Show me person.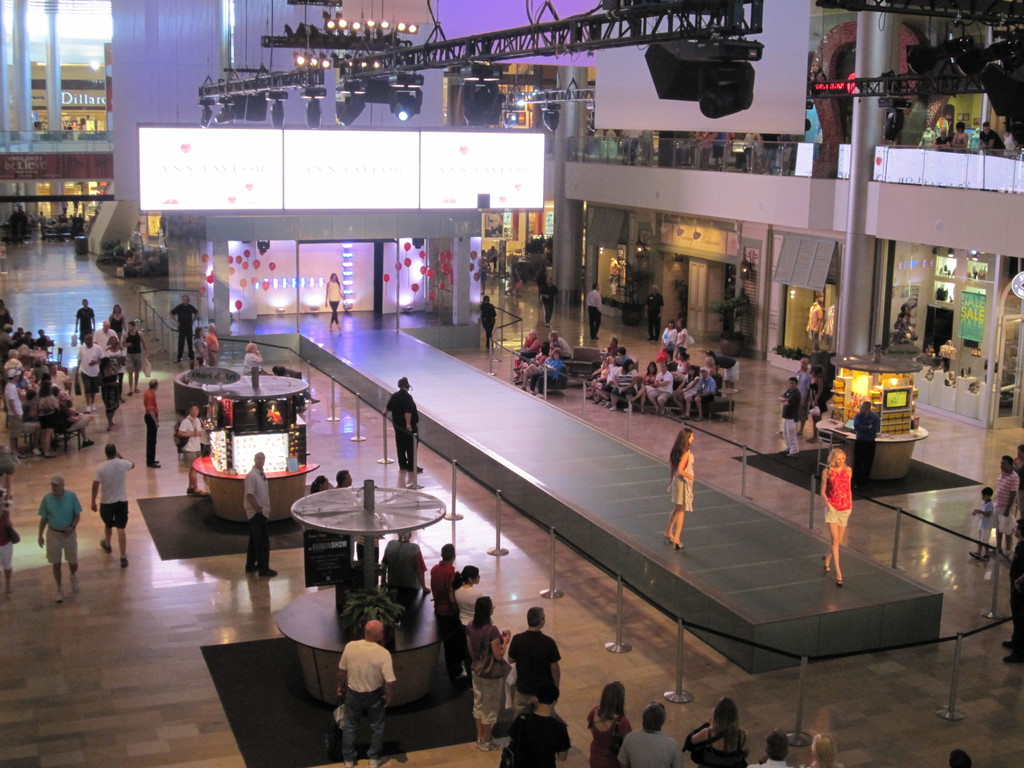
person is here: {"x1": 485, "y1": 246, "x2": 497, "y2": 274}.
